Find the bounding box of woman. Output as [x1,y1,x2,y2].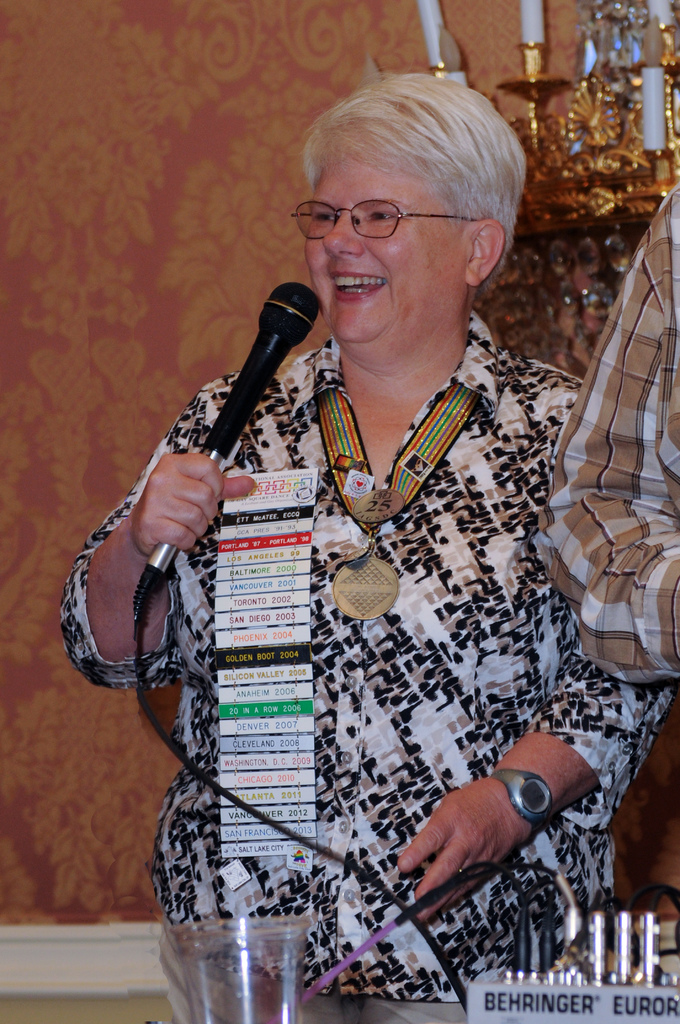
[62,83,642,998].
